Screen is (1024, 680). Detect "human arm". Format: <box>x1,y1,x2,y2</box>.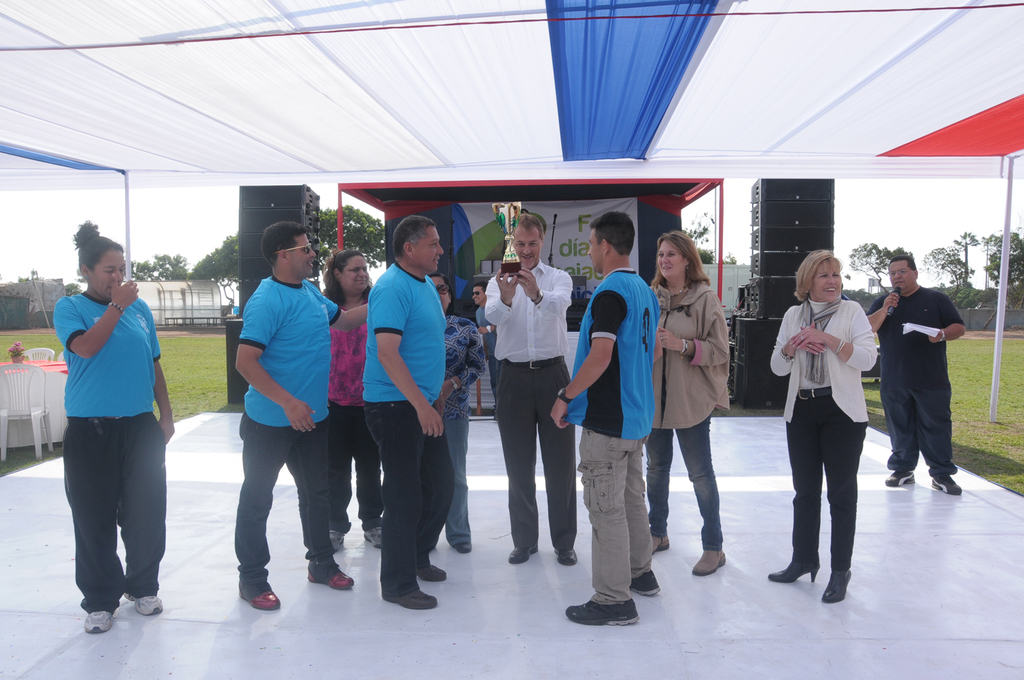
<box>126,307,179,440</box>.
